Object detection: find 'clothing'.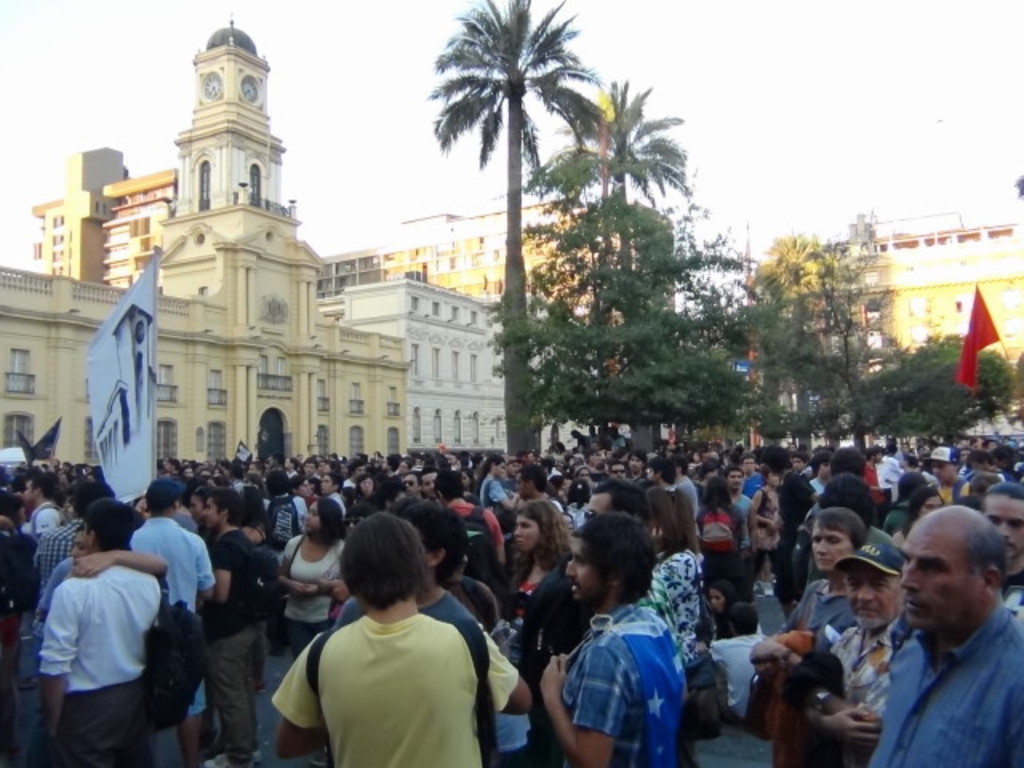
x1=62, y1=694, x2=163, y2=766.
